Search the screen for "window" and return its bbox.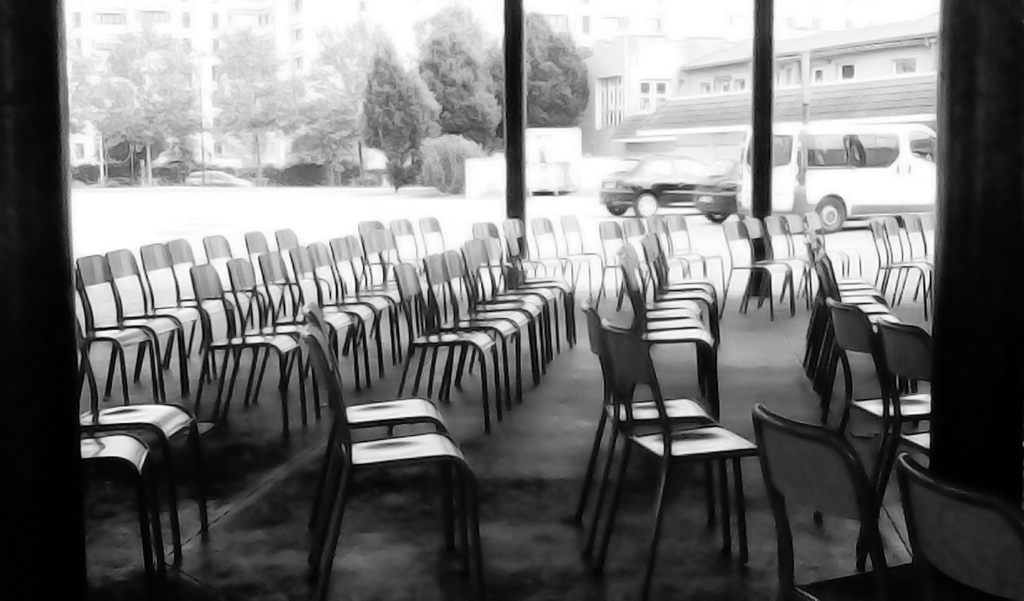
Found: rect(73, 38, 82, 54).
